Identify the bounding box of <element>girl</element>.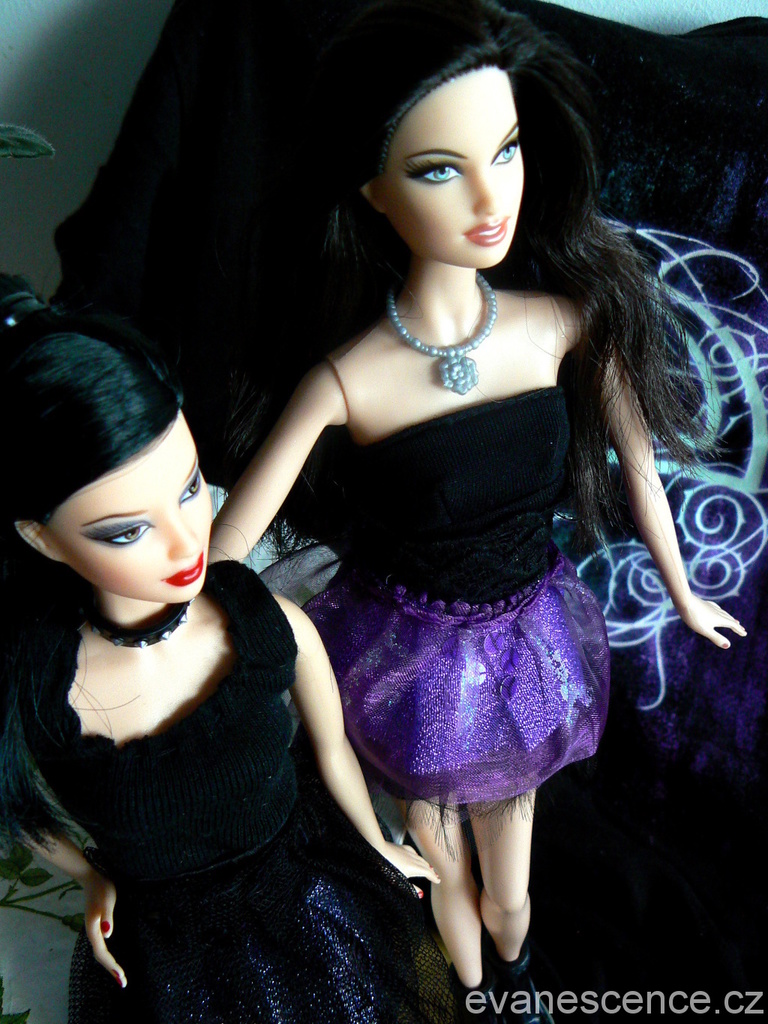
[203, 125, 748, 1022].
